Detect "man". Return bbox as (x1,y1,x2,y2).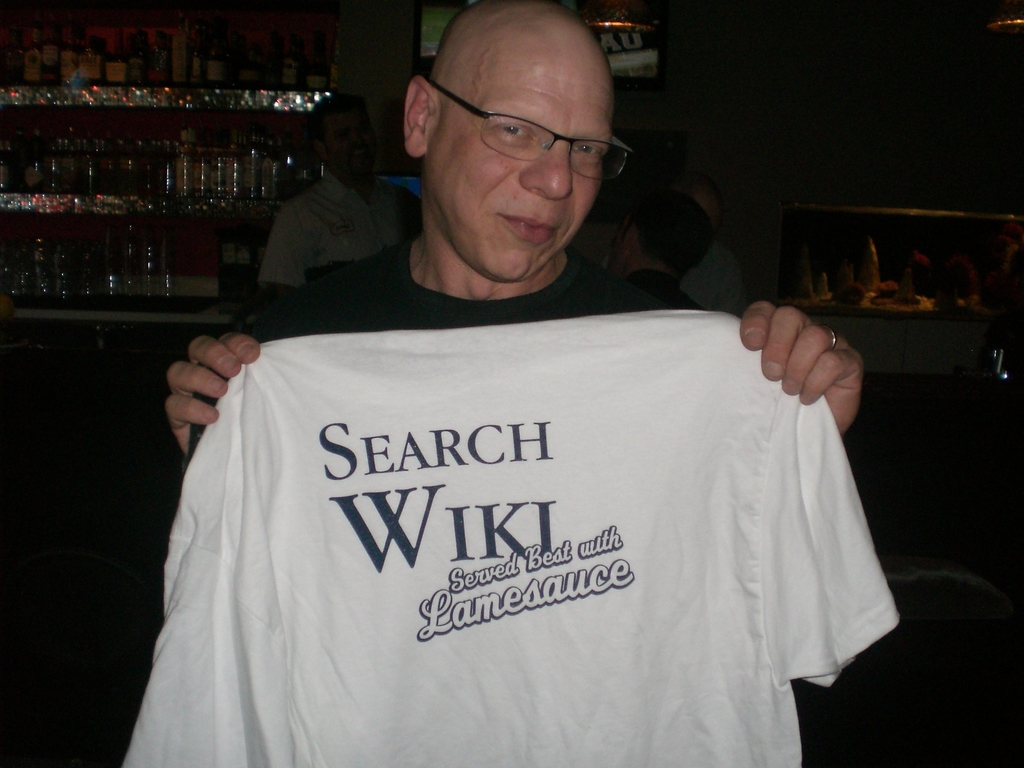
(247,98,421,294).
